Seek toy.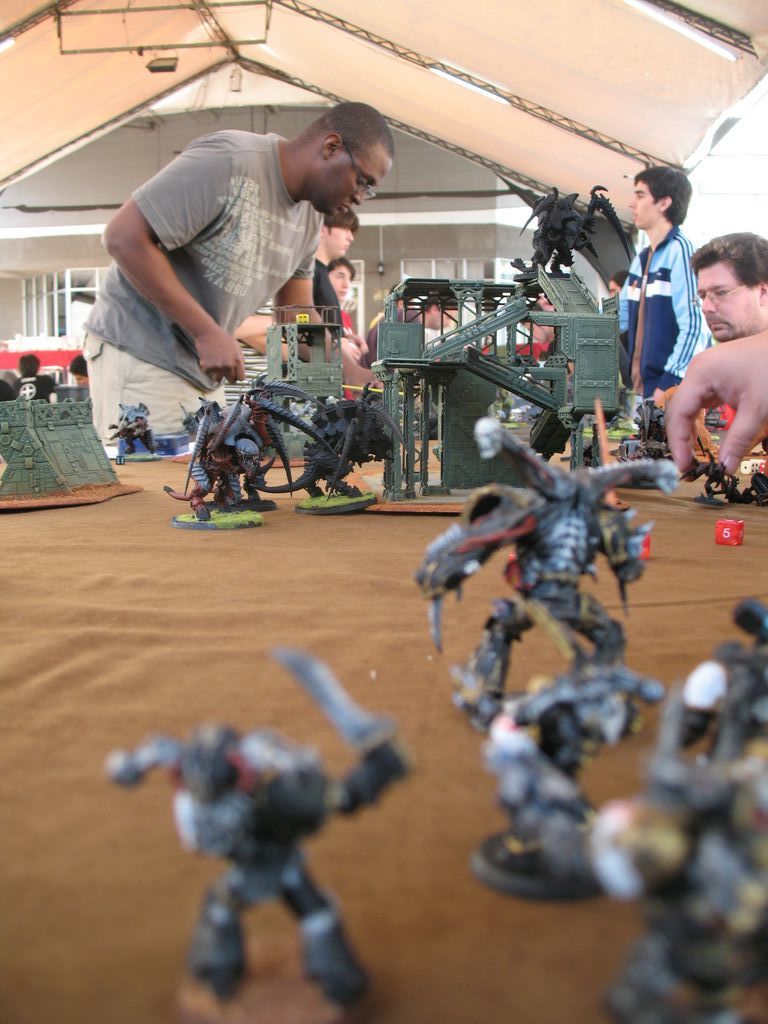
left=152, top=395, right=263, bottom=526.
